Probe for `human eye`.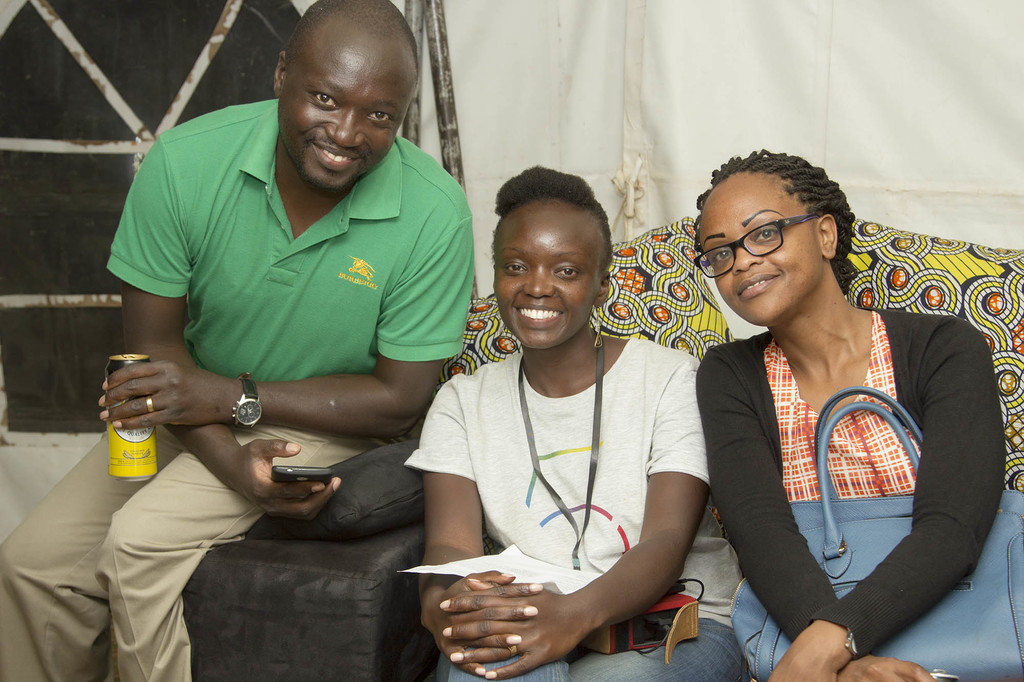
Probe result: {"left": 554, "top": 262, "right": 580, "bottom": 280}.
